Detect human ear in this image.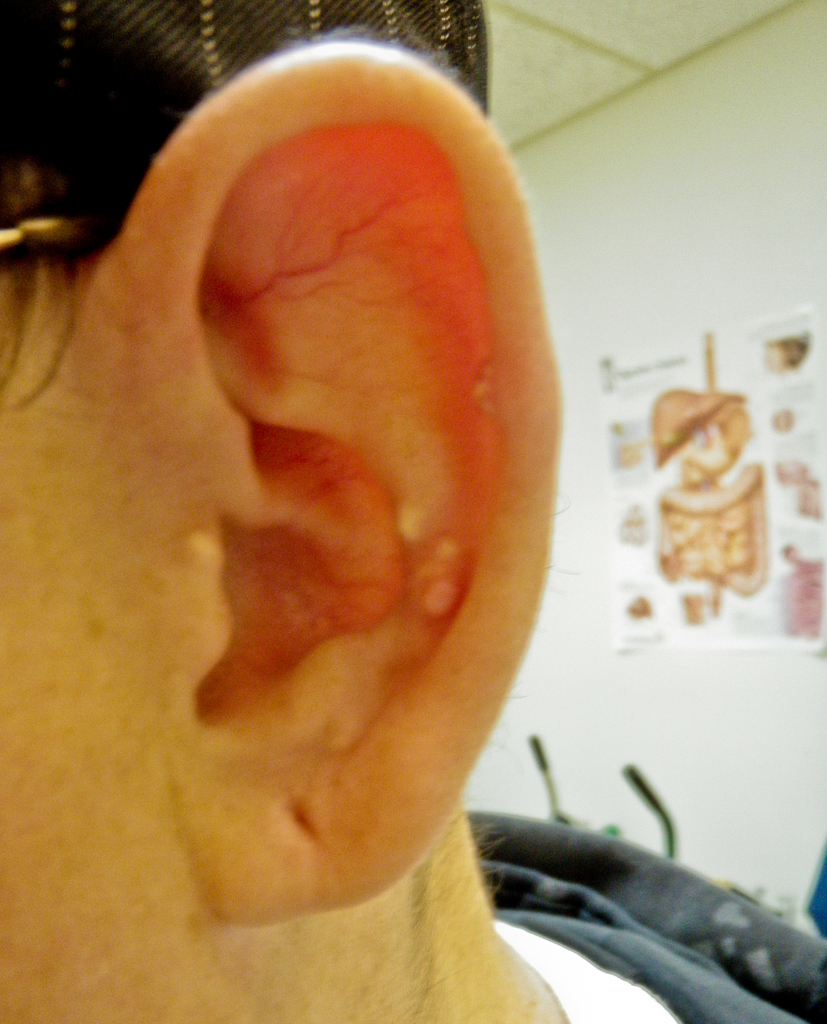
Detection: Rect(100, 33, 566, 922).
